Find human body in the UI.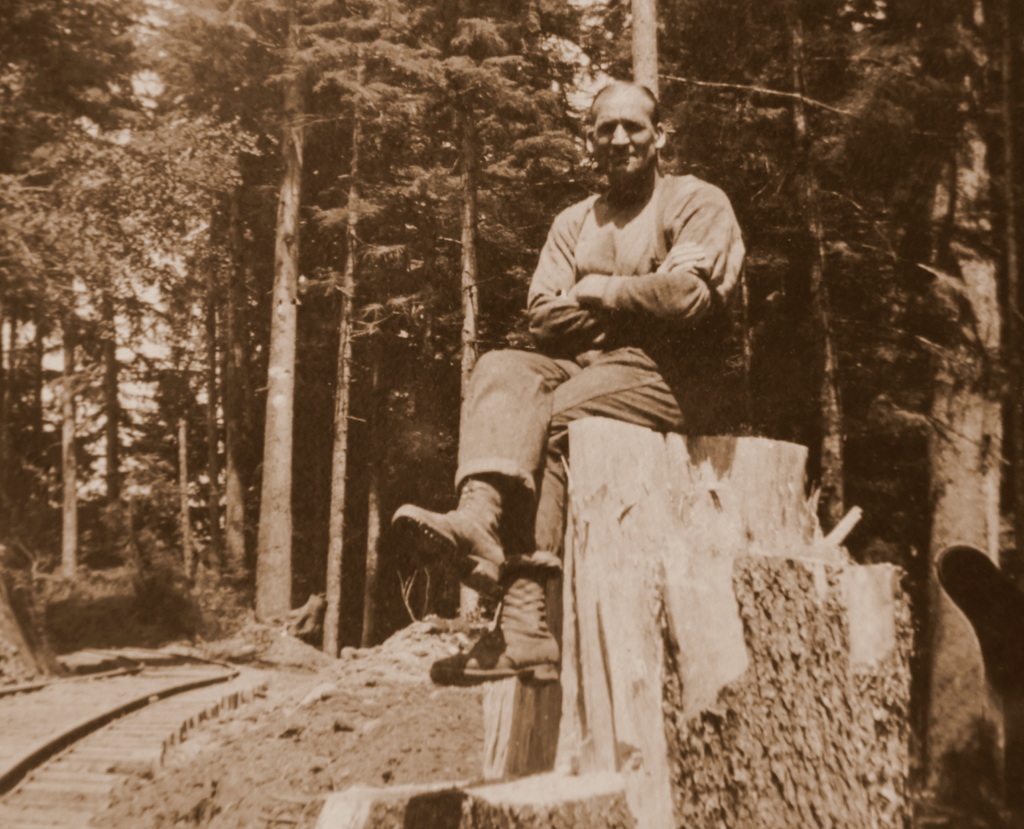
UI element at {"left": 461, "top": 81, "right": 739, "bottom": 513}.
